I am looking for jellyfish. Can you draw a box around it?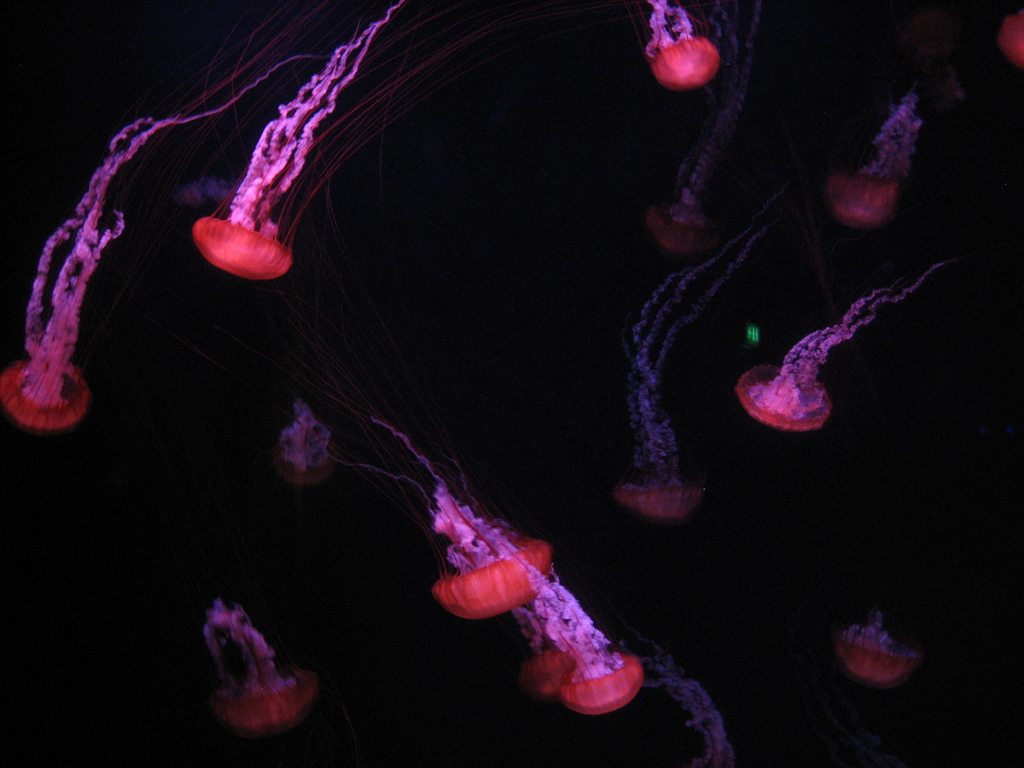
Sure, the bounding box is bbox=[824, 94, 924, 236].
